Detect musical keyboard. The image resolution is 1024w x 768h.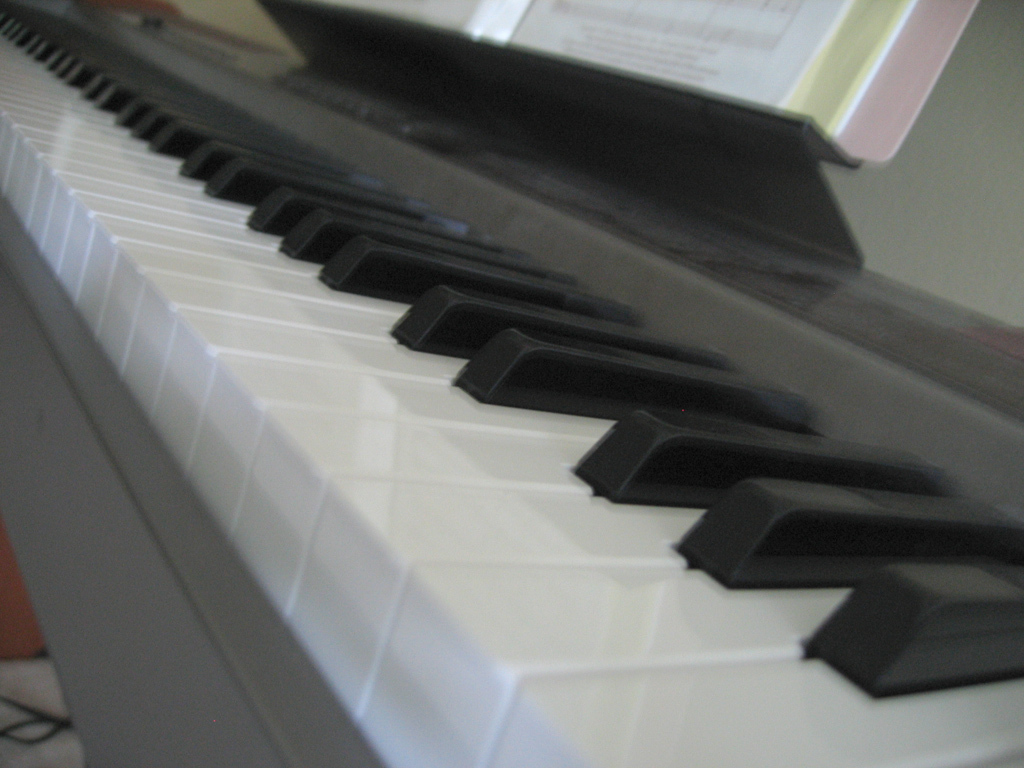
<box>0,0,1023,767</box>.
